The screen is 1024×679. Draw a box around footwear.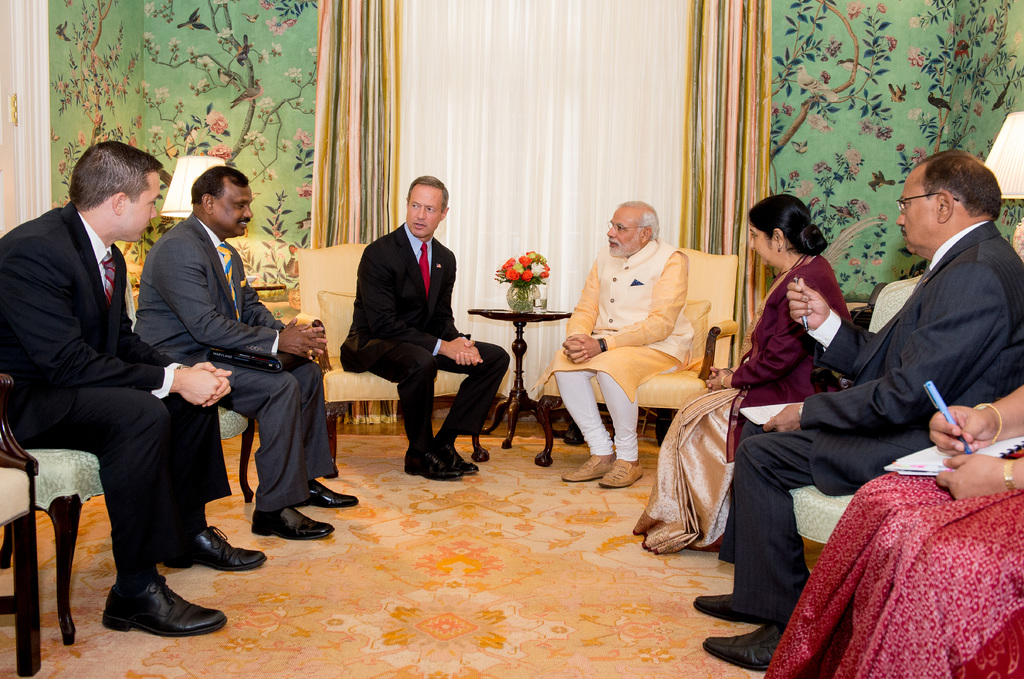
l=406, t=445, r=465, b=478.
